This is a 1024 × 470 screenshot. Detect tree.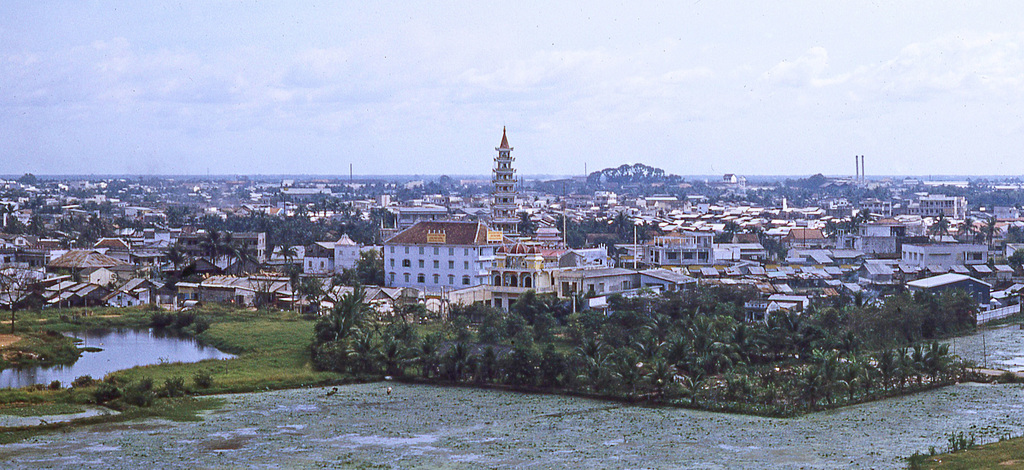
Rect(709, 216, 742, 243).
